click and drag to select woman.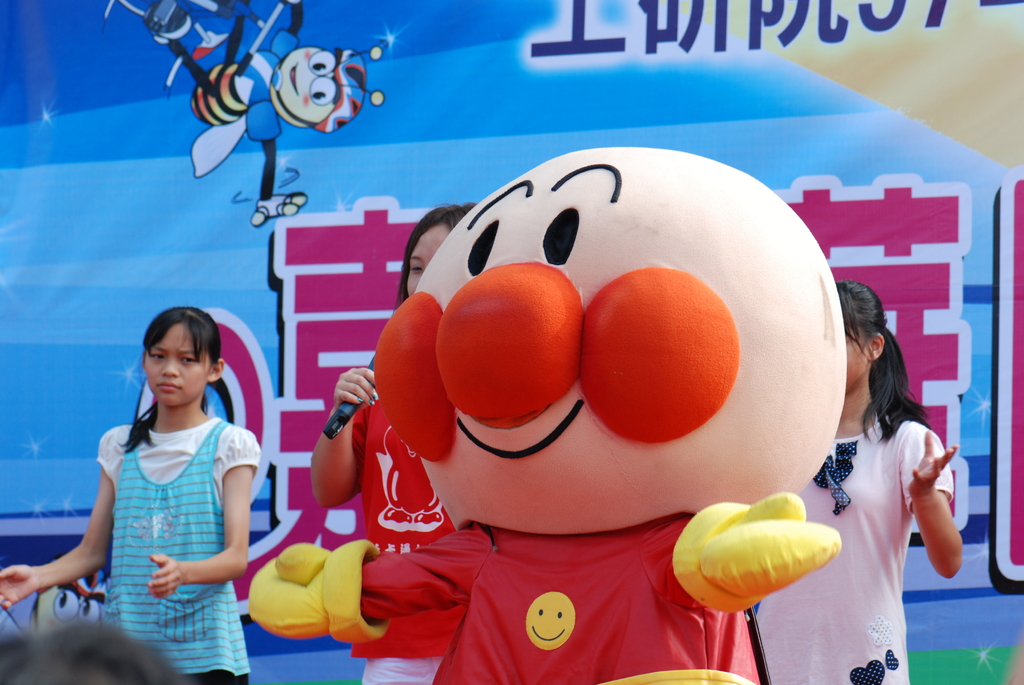
Selection: [x1=0, y1=304, x2=260, y2=684].
